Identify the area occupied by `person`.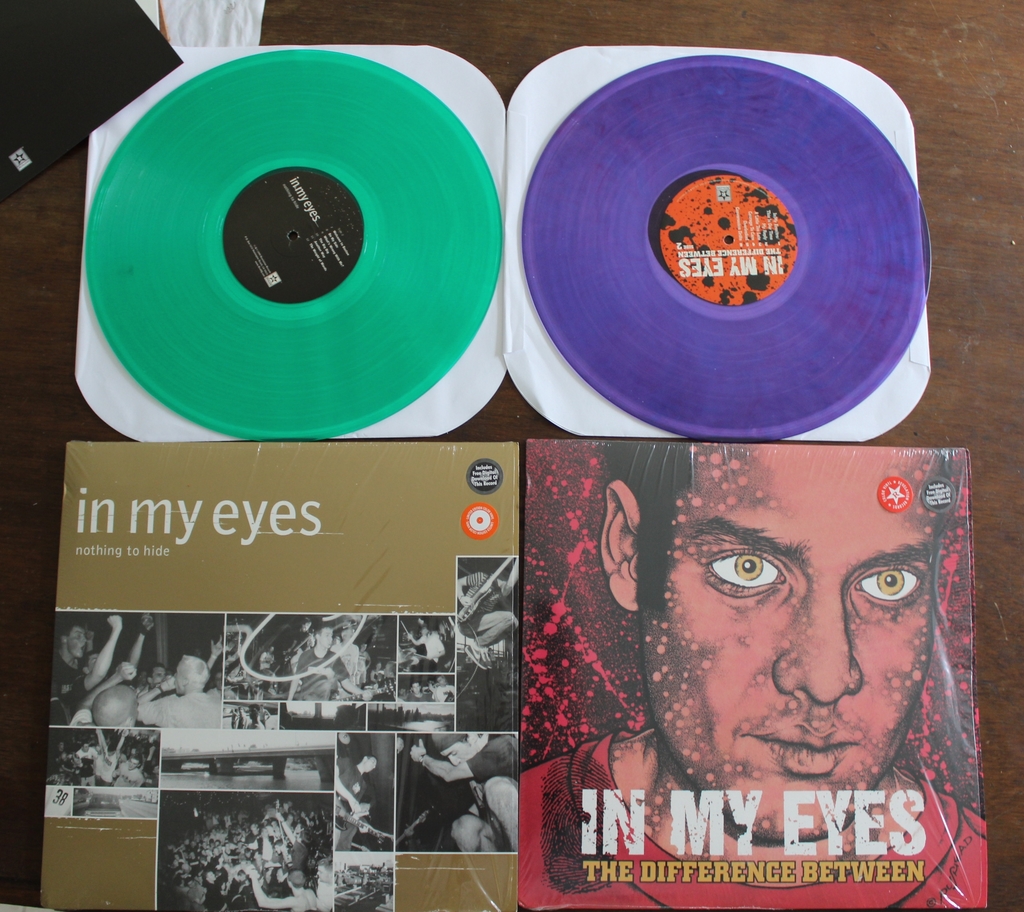
Area: x1=138 y1=662 x2=177 y2=695.
